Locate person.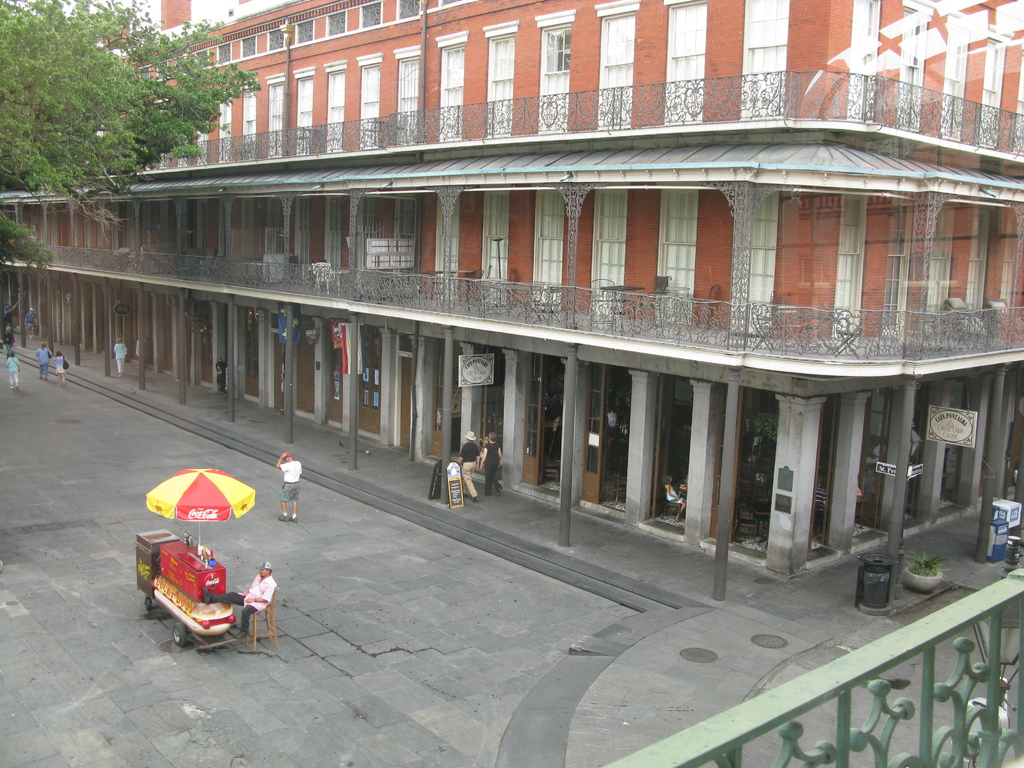
Bounding box: <region>5, 349, 25, 388</region>.
